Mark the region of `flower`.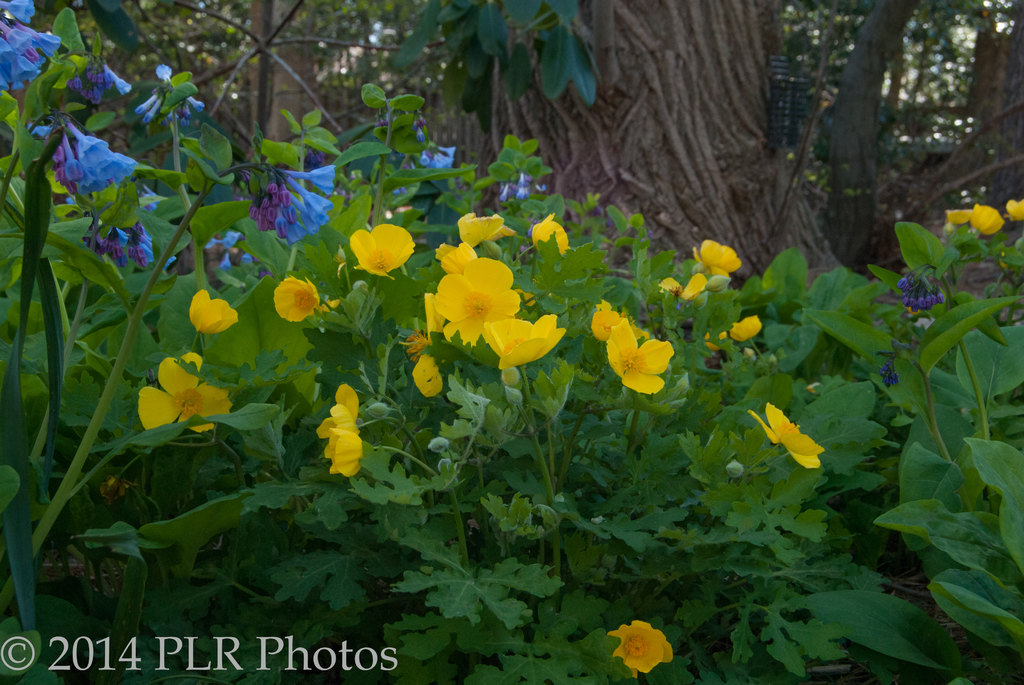
Region: crop(348, 221, 420, 288).
